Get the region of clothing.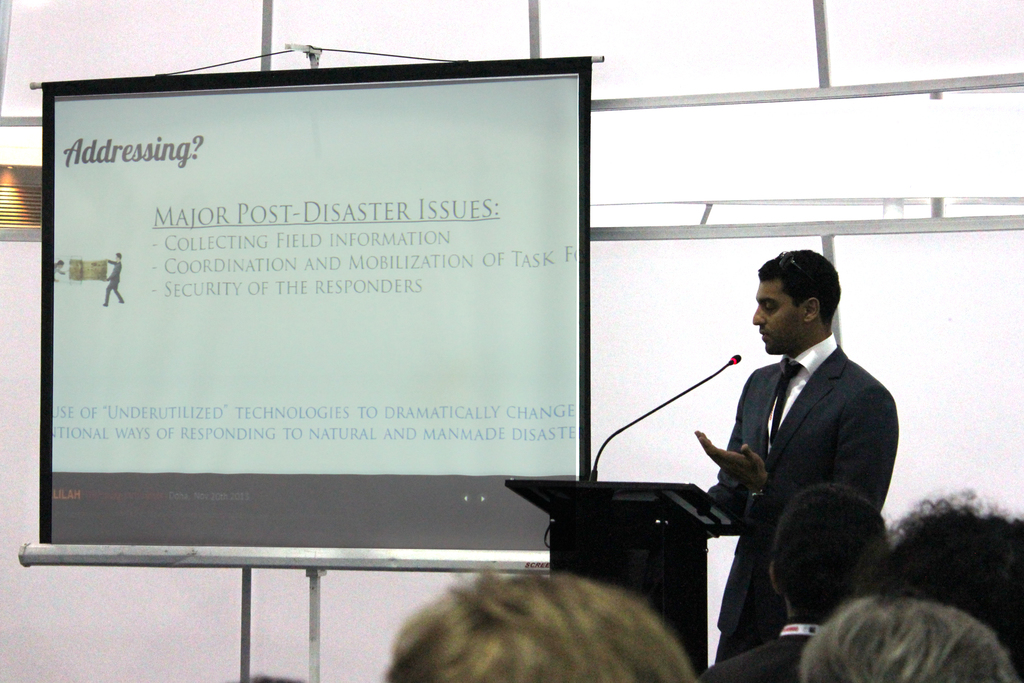
704 296 910 626.
